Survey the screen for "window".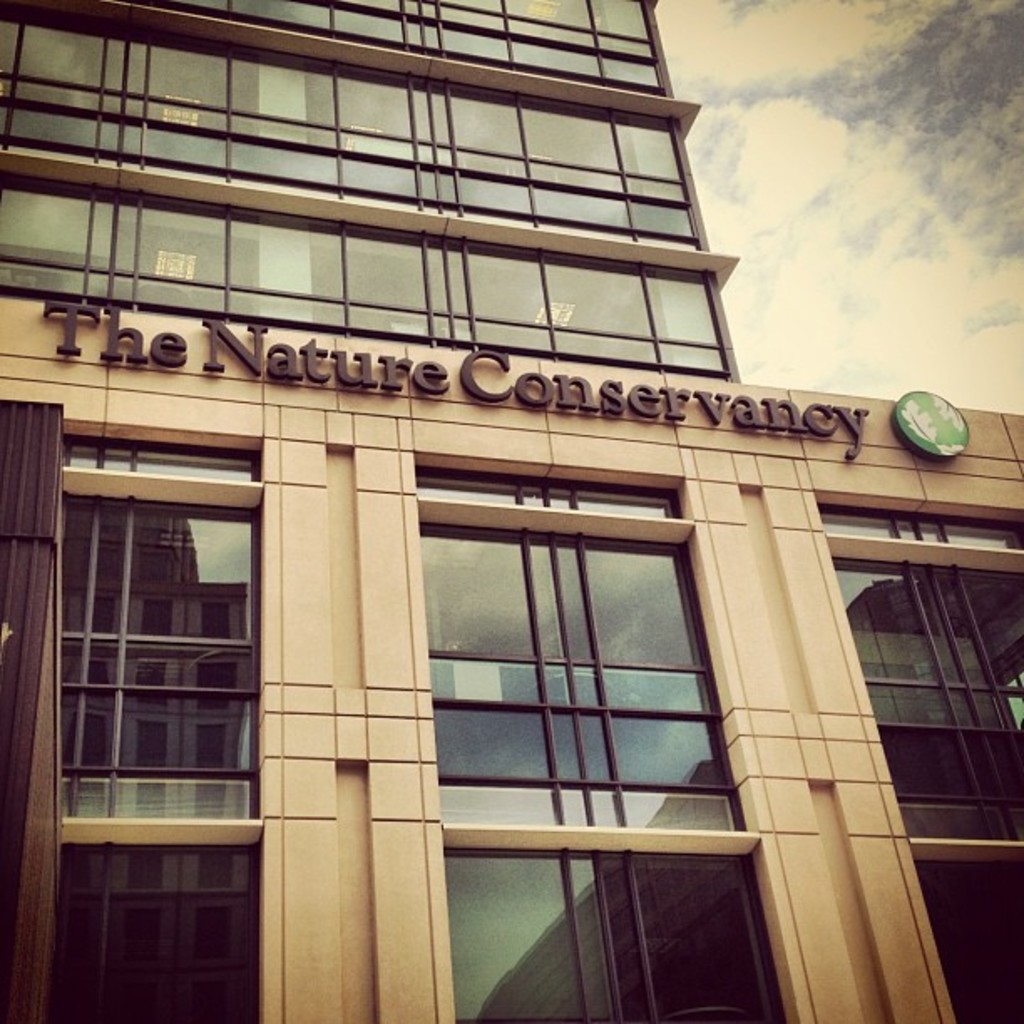
Survey found: pyautogui.locateOnScreen(57, 430, 261, 825).
